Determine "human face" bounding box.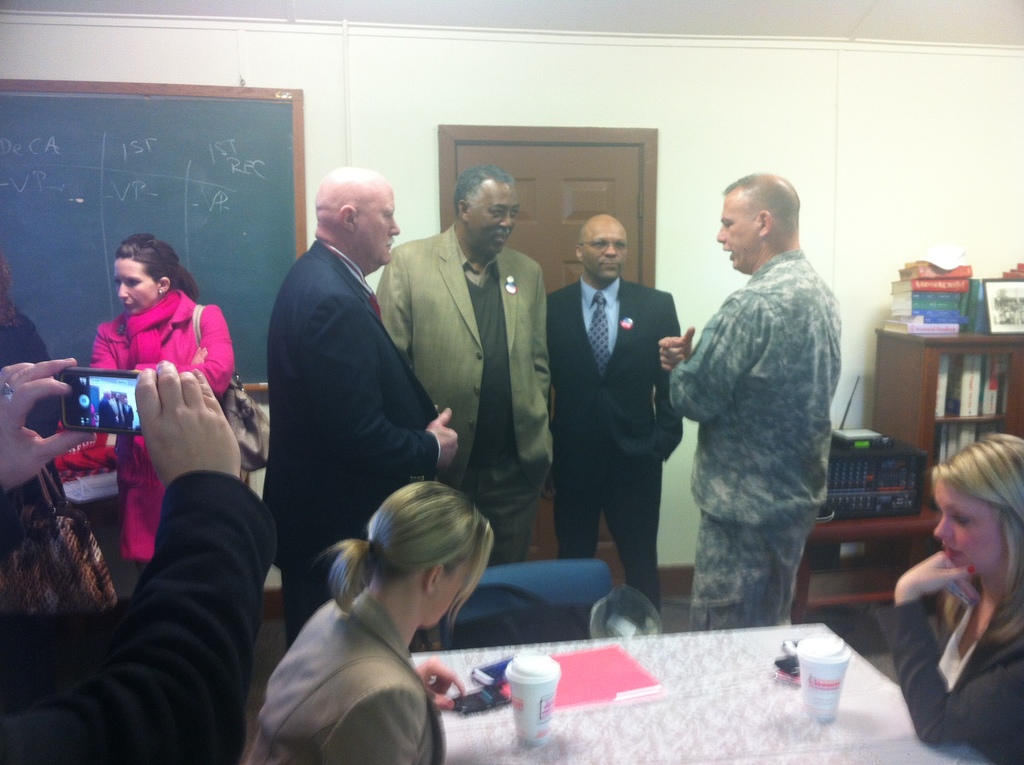
Determined: bbox(576, 220, 617, 282).
